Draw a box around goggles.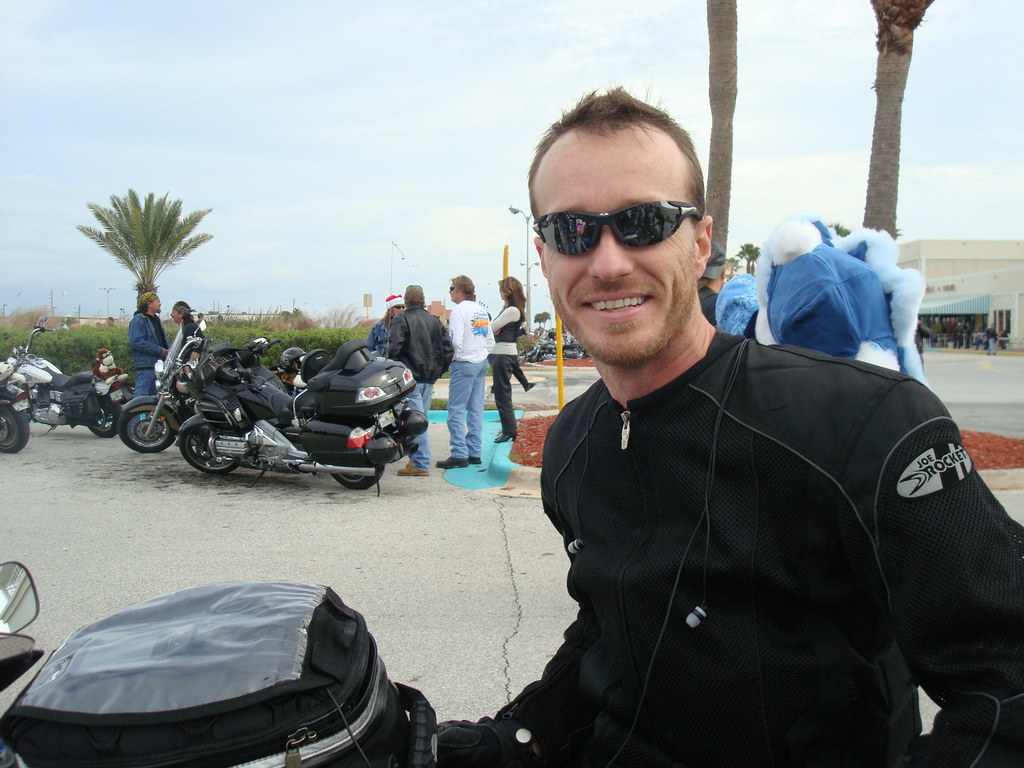
535/204/701/252.
